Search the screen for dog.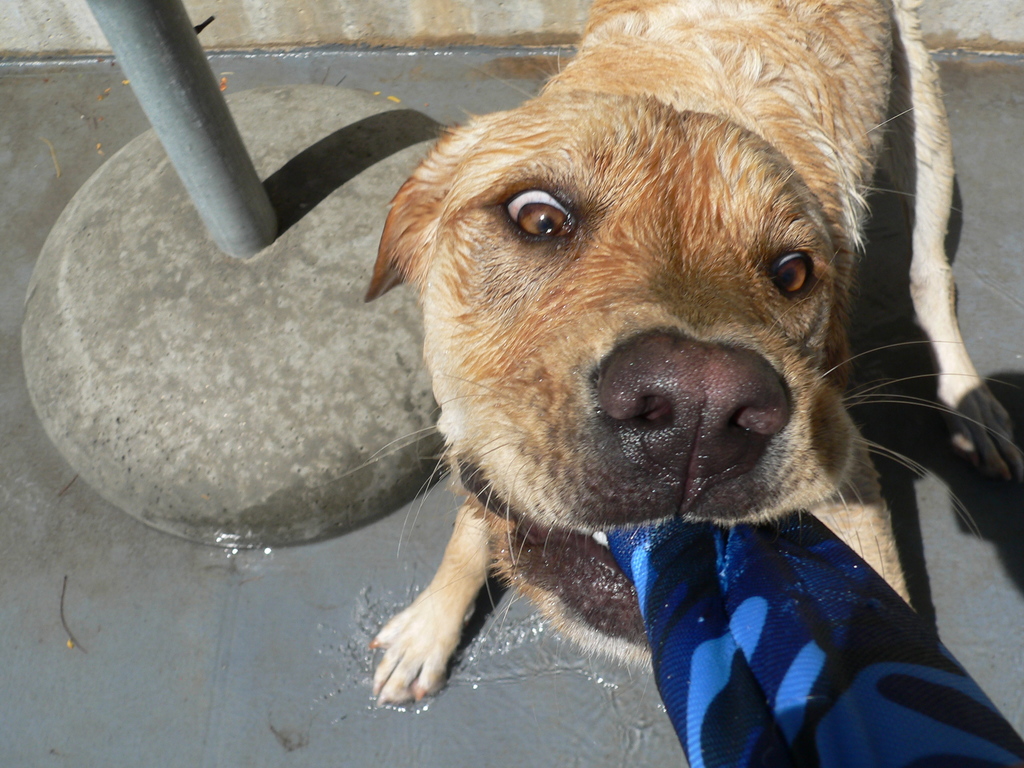
Found at [326,0,1023,708].
